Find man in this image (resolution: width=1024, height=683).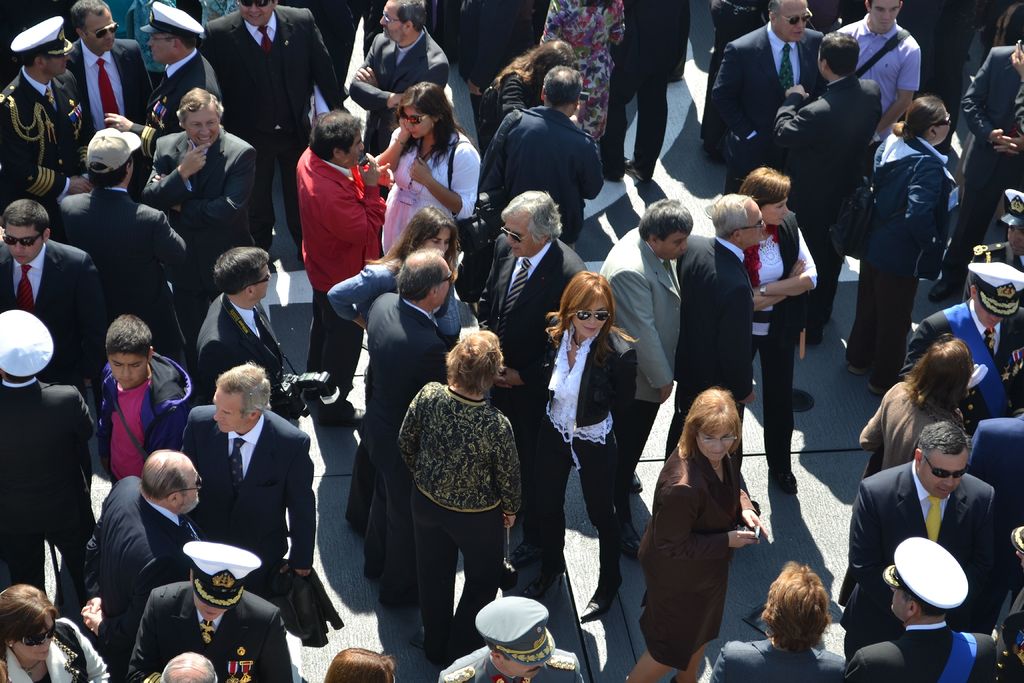
left=344, top=0, right=454, bottom=159.
